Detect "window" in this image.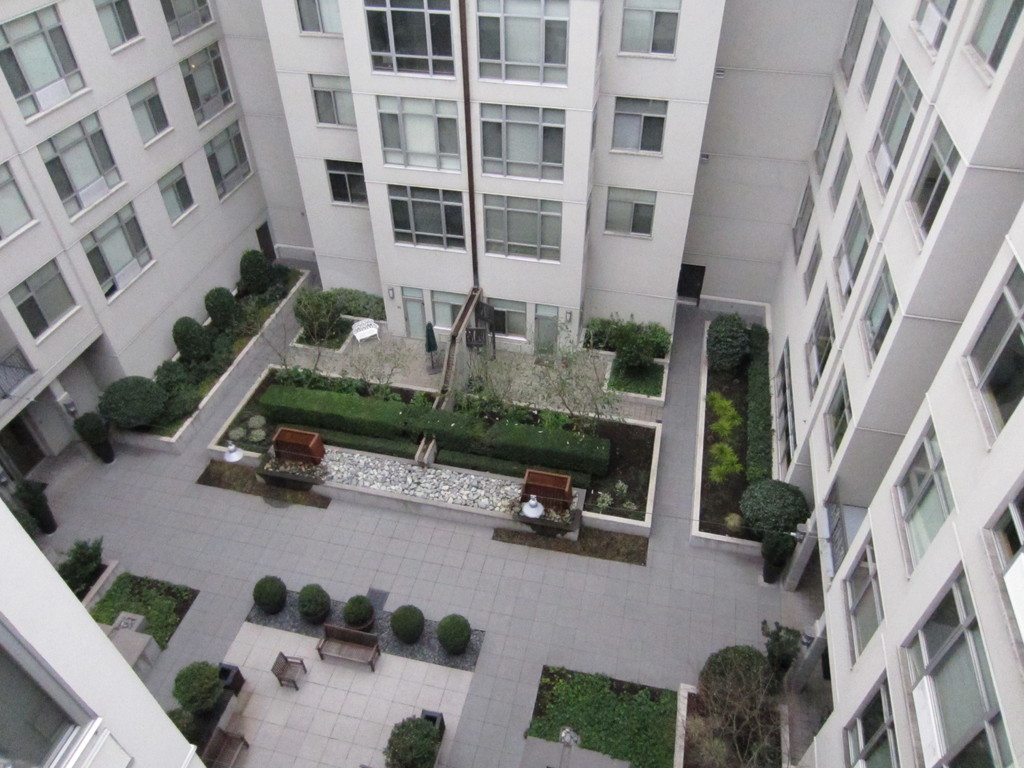
Detection: region(609, 94, 672, 157).
